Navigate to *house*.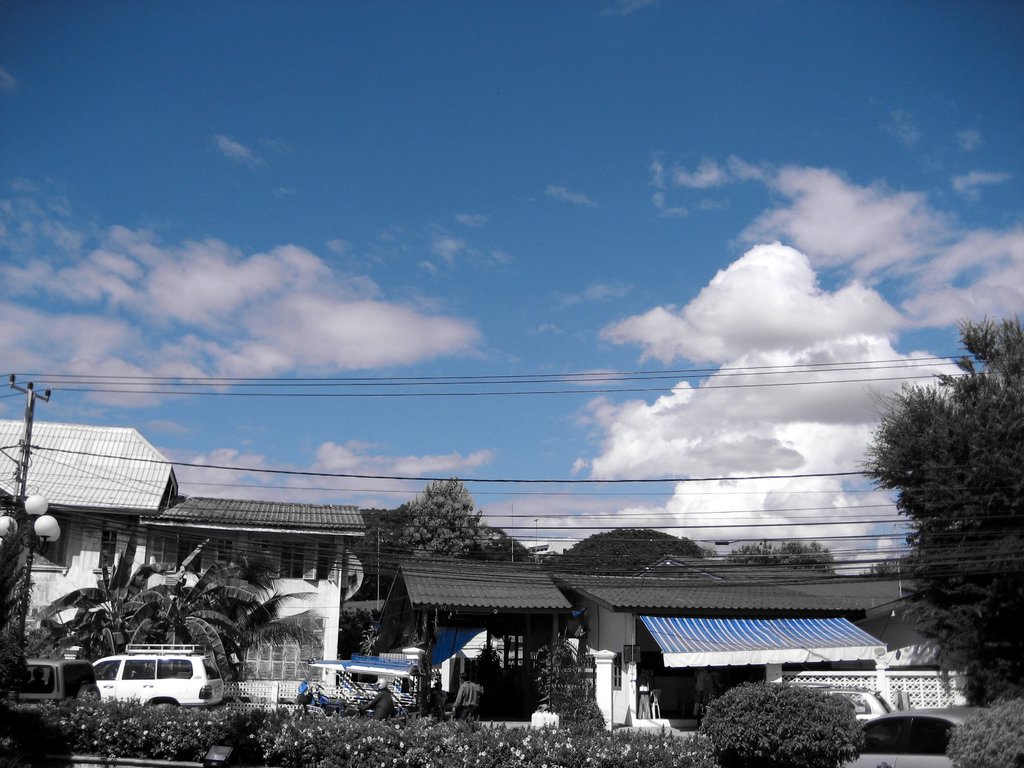
Navigation target: 3 421 182 661.
